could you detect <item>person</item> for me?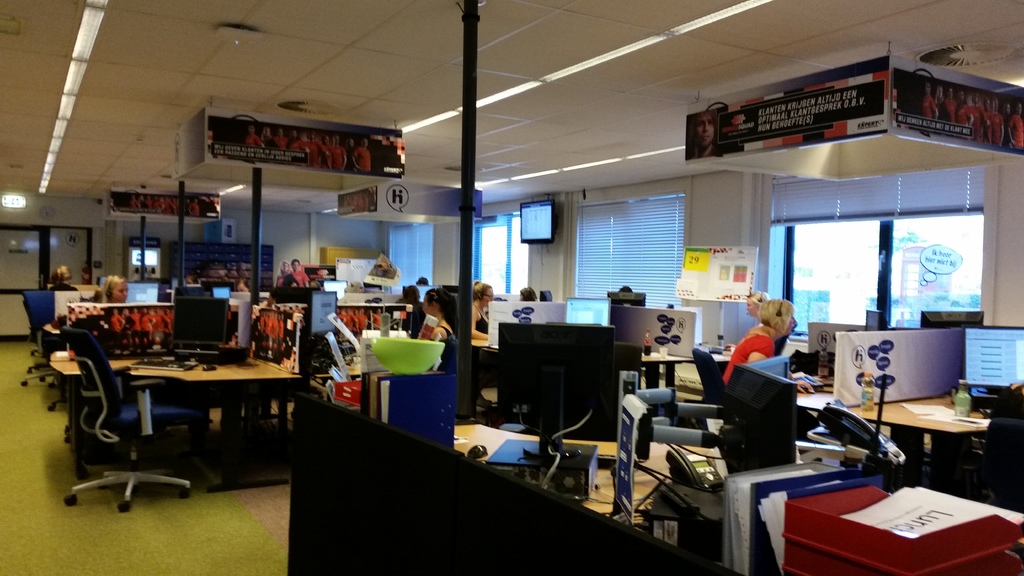
Detection result: (x1=721, y1=298, x2=815, y2=395).
